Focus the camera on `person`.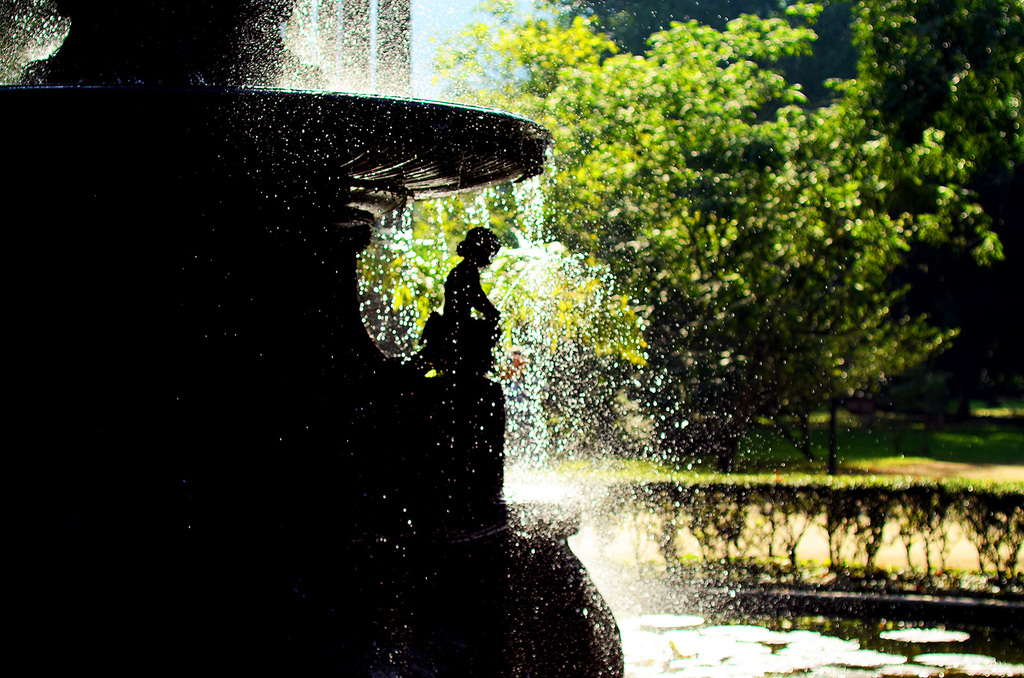
Focus region: {"x1": 439, "y1": 229, "x2": 497, "y2": 370}.
